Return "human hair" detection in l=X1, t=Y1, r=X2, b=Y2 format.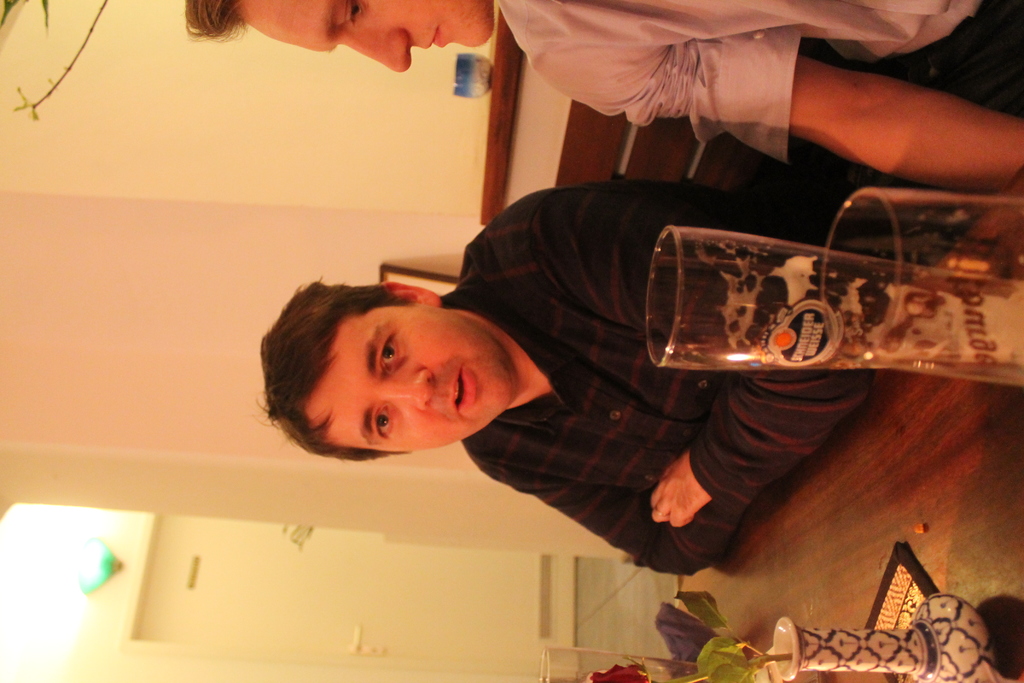
l=251, t=275, r=415, b=466.
